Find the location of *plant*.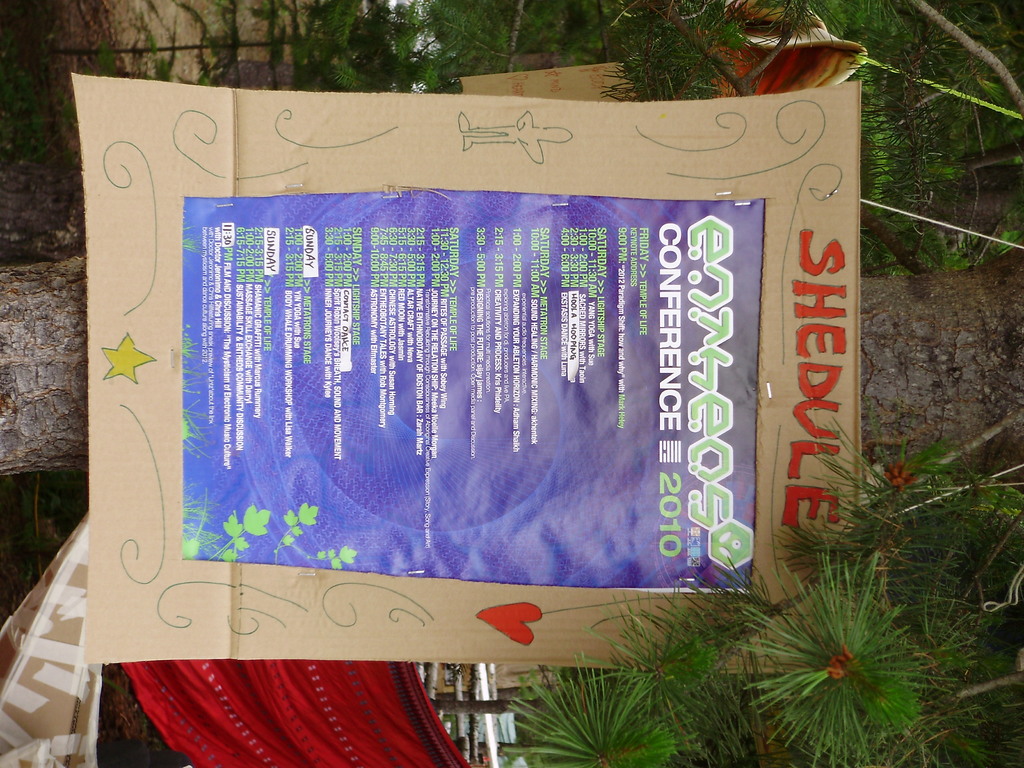
Location: <box>522,552,1021,744</box>.
